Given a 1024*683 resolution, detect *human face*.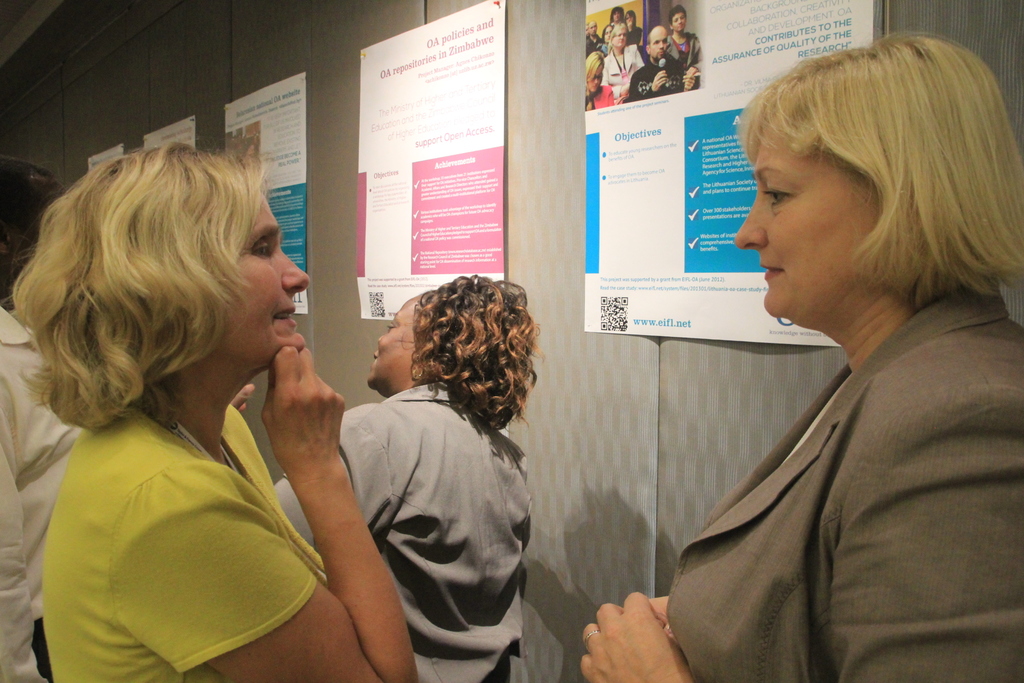
left=590, top=22, right=598, bottom=37.
